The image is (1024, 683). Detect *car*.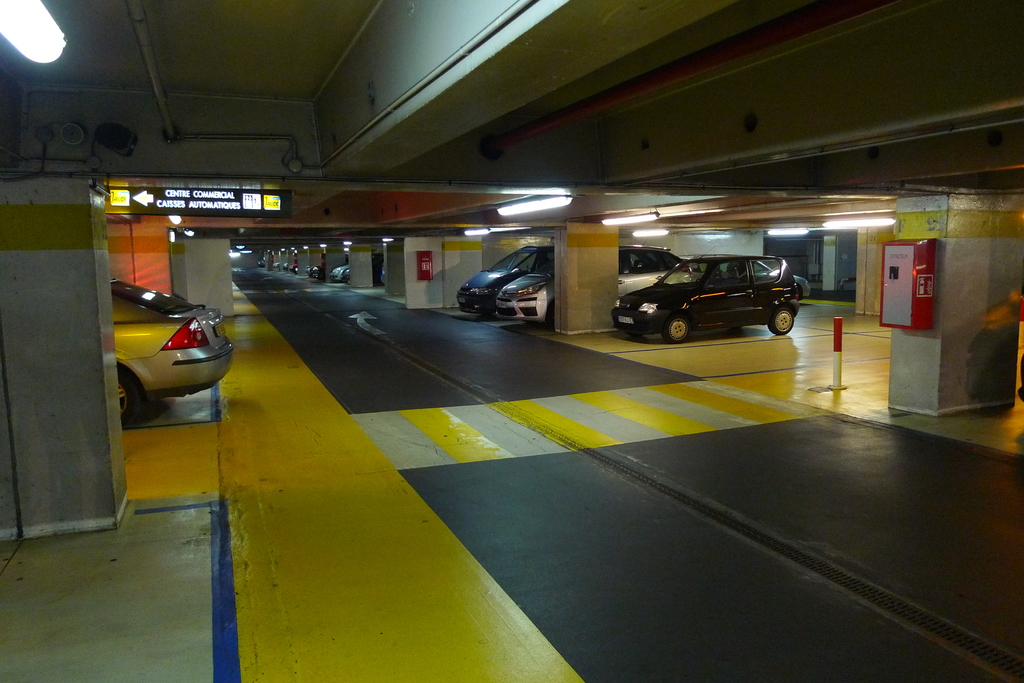
Detection: <bbox>331, 262, 350, 280</bbox>.
